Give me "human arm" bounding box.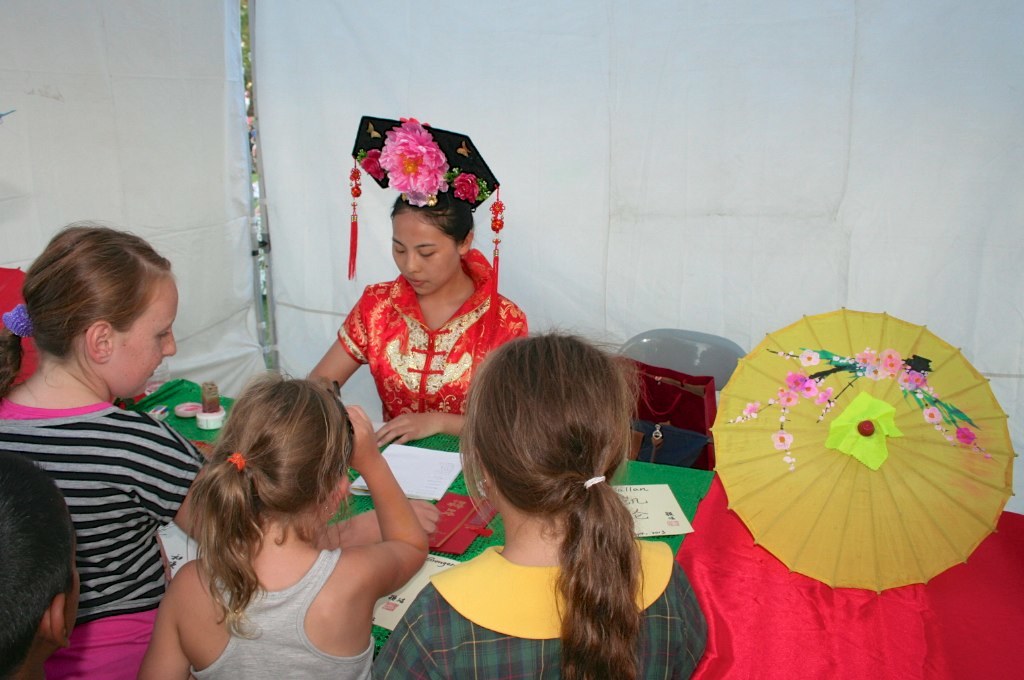
(x1=678, y1=563, x2=712, y2=679).
